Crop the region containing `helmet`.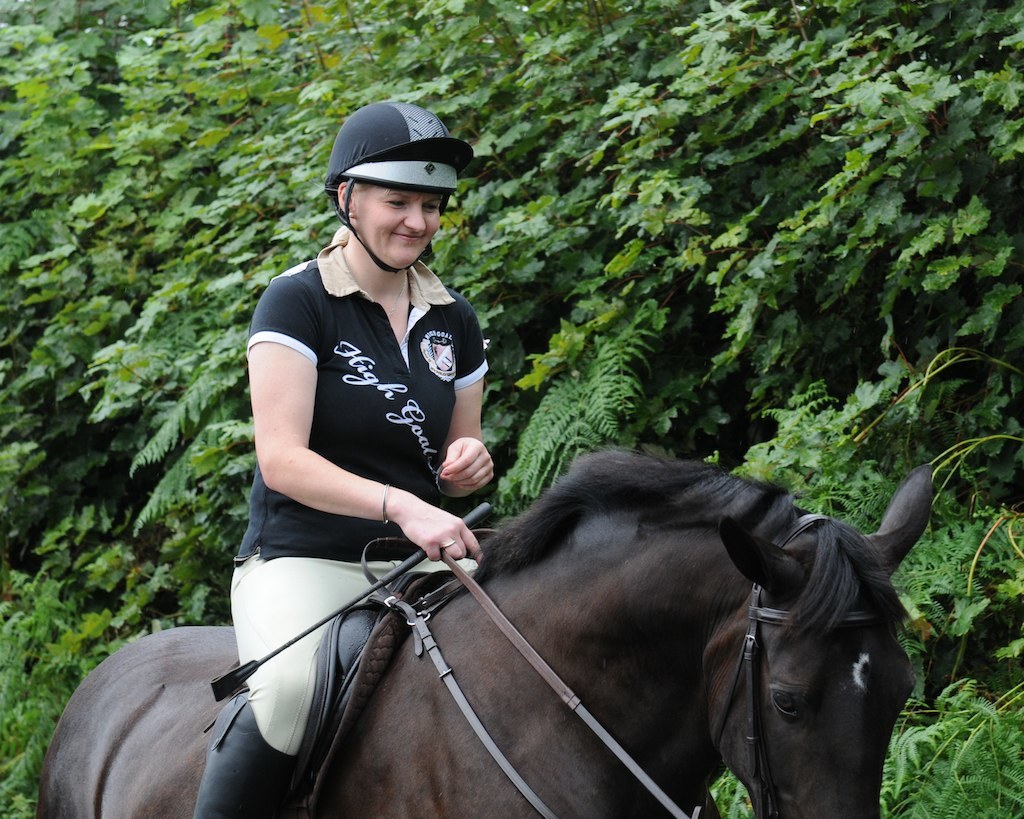
Crop region: (318, 97, 459, 266).
